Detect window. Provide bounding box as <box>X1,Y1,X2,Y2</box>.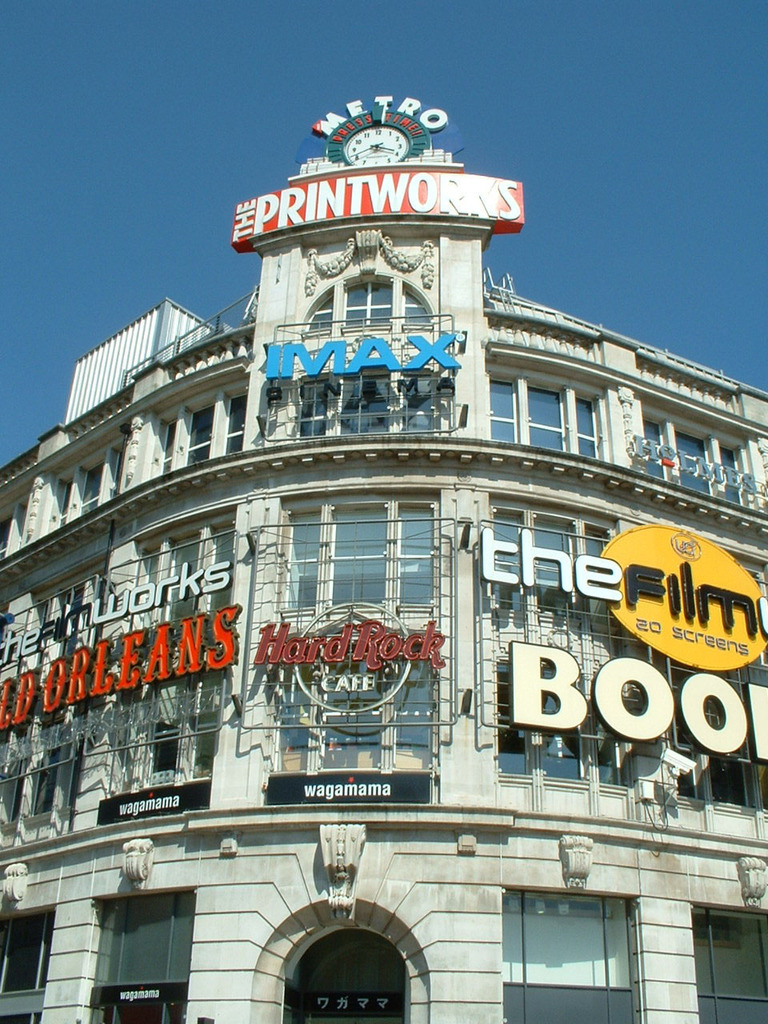
<box>571,396,598,459</box>.
